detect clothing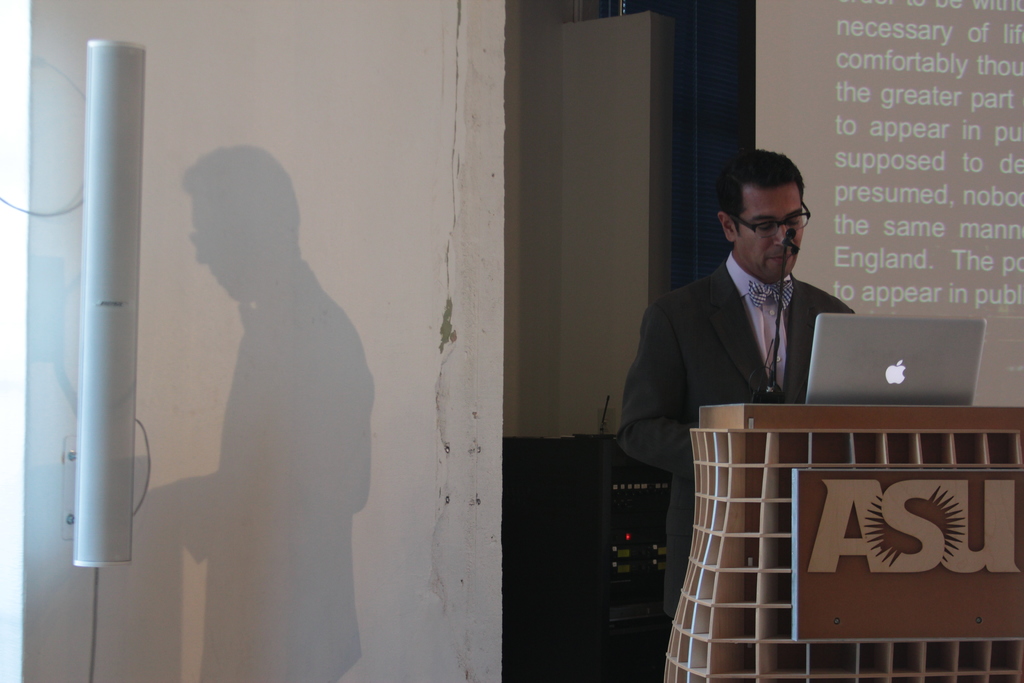
{"x1": 635, "y1": 226, "x2": 892, "y2": 584}
